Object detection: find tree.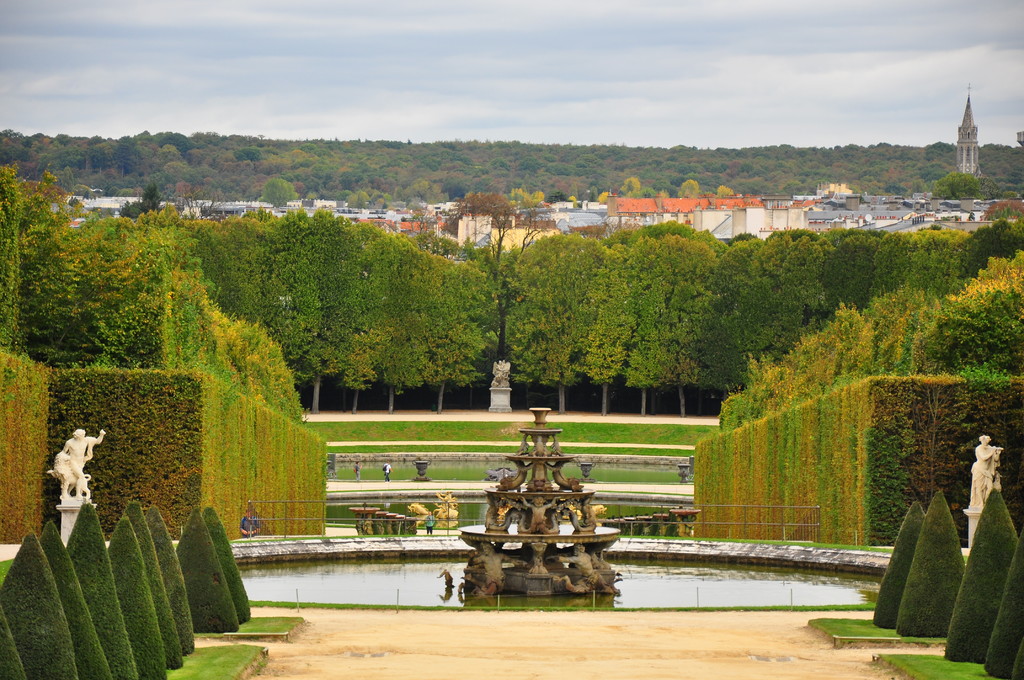
rect(257, 177, 294, 206).
